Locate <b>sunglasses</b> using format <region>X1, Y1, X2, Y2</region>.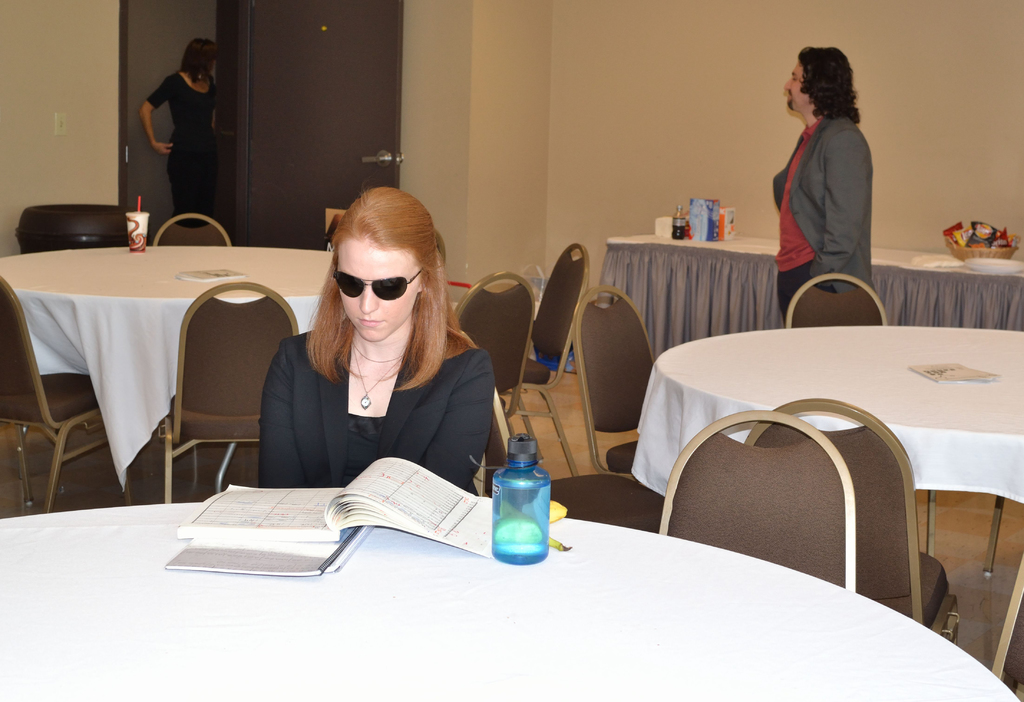
<region>334, 263, 424, 299</region>.
